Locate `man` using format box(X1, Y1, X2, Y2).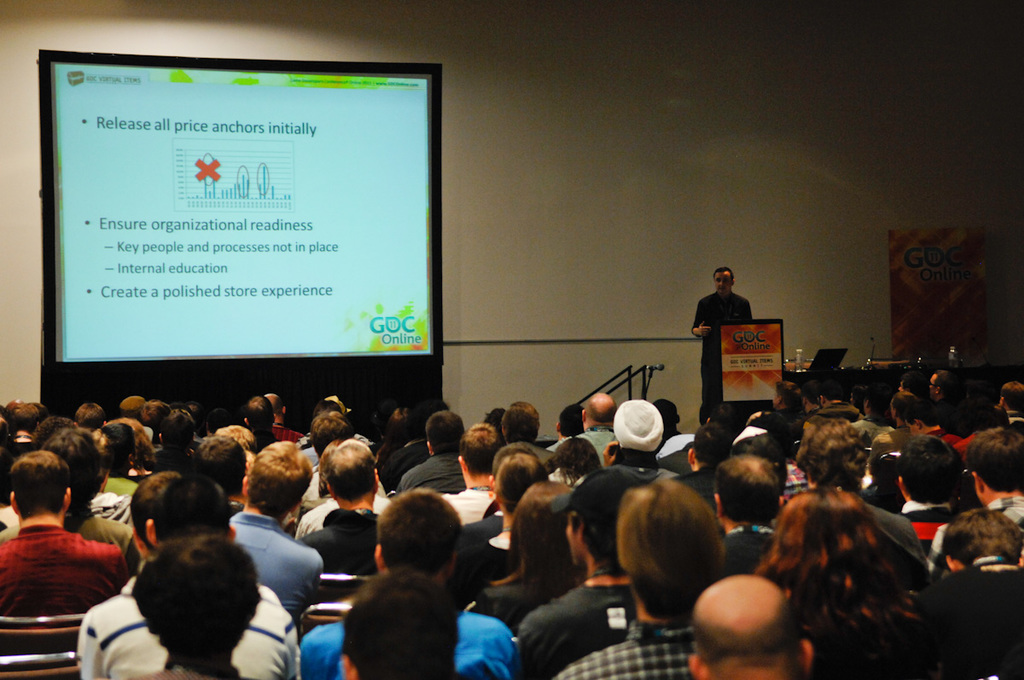
box(396, 409, 468, 496).
